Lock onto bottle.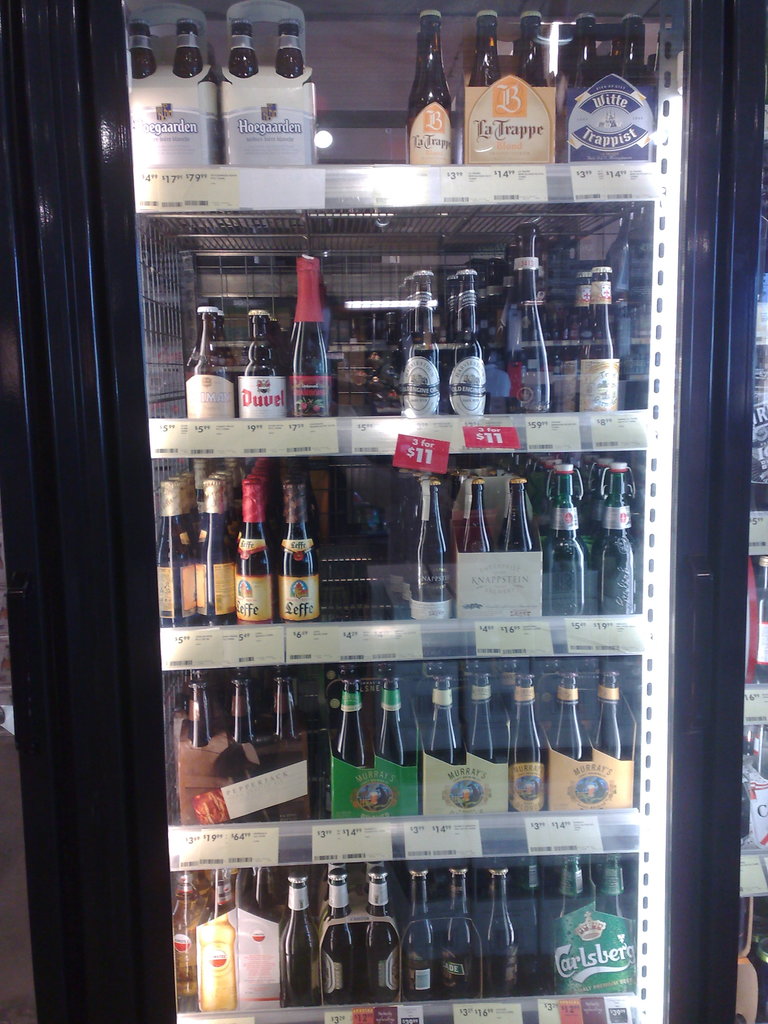
Locked: pyautogui.locateOnScreen(283, 479, 321, 623).
